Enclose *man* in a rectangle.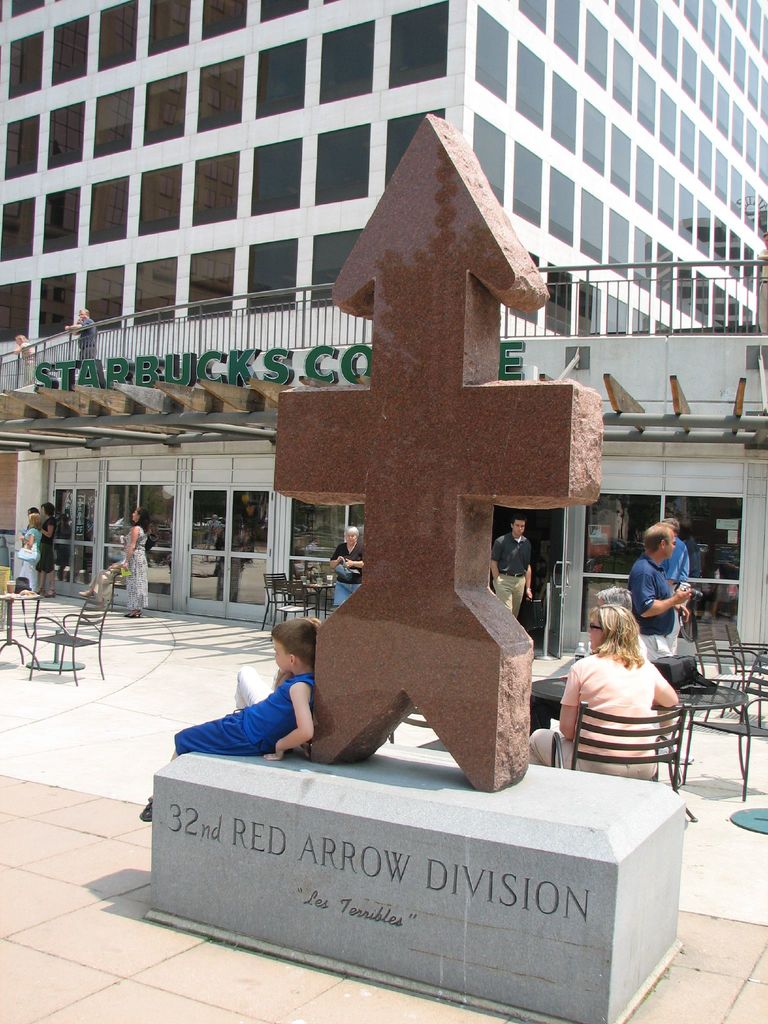
631 522 694 650.
